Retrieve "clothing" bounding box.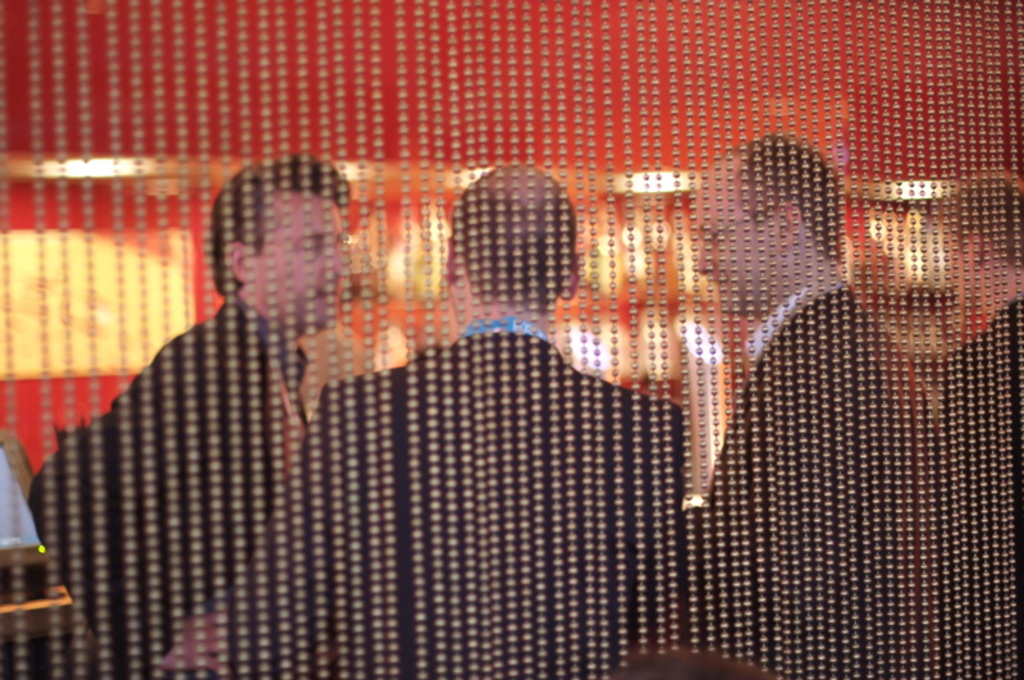
Bounding box: <box>300,310,676,679</box>.
